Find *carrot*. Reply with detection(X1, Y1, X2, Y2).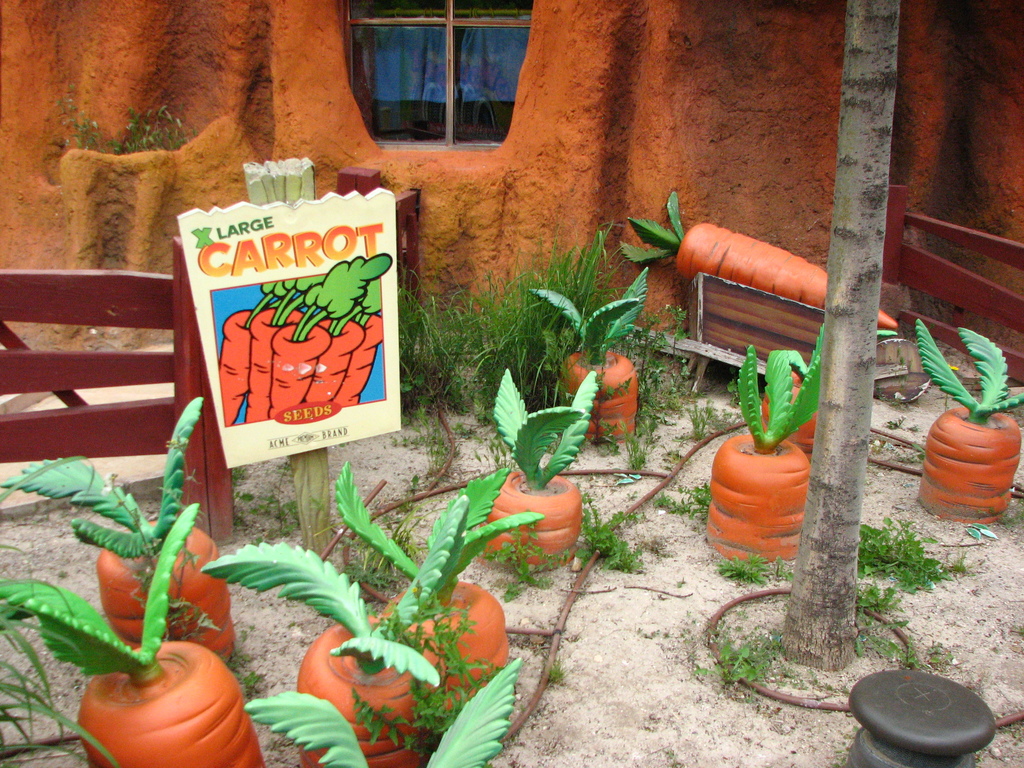
detection(329, 461, 518, 694).
